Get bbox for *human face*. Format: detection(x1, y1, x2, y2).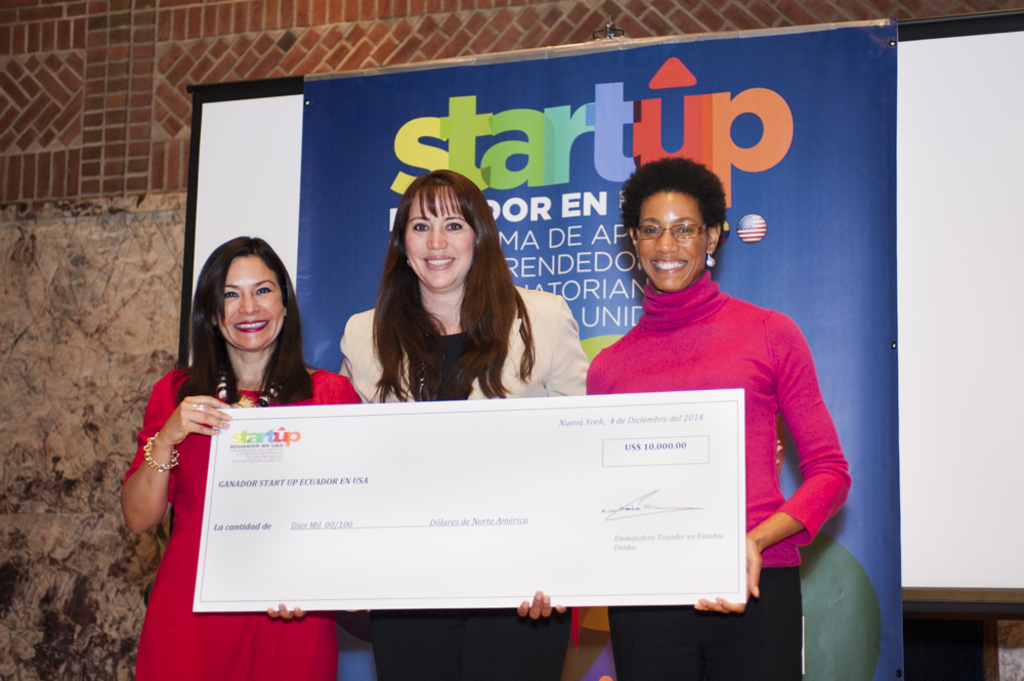
detection(637, 188, 706, 288).
